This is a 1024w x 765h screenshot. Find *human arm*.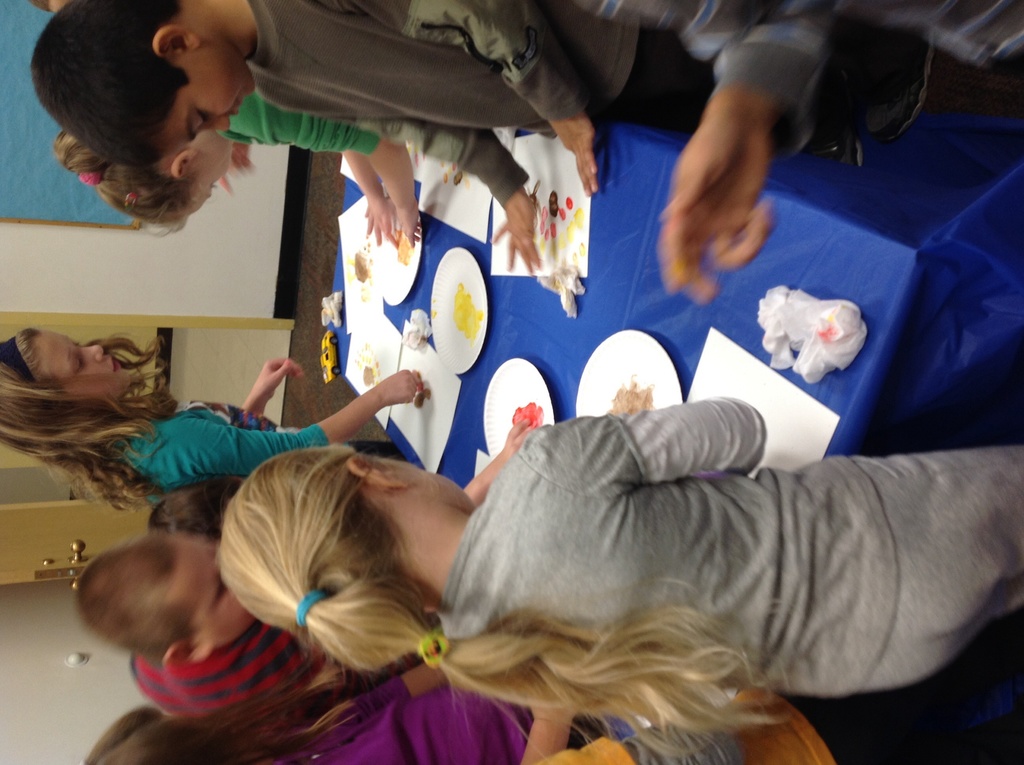
Bounding box: 347,154,399,250.
